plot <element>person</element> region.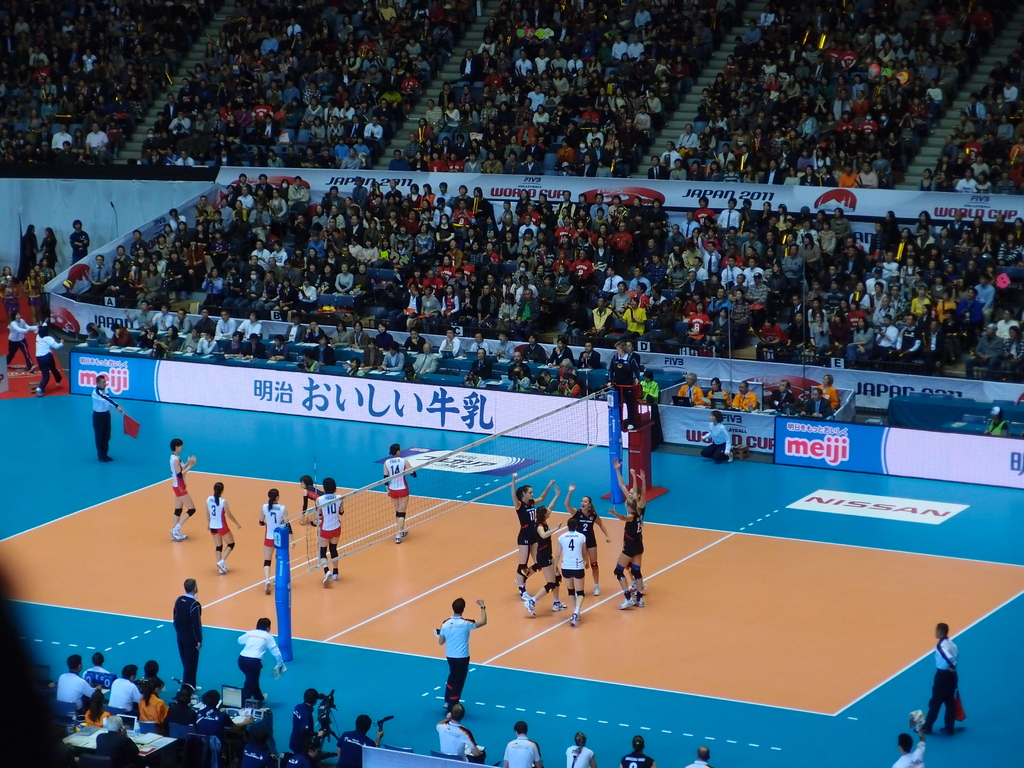
Plotted at bbox(534, 369, 559, 394).
